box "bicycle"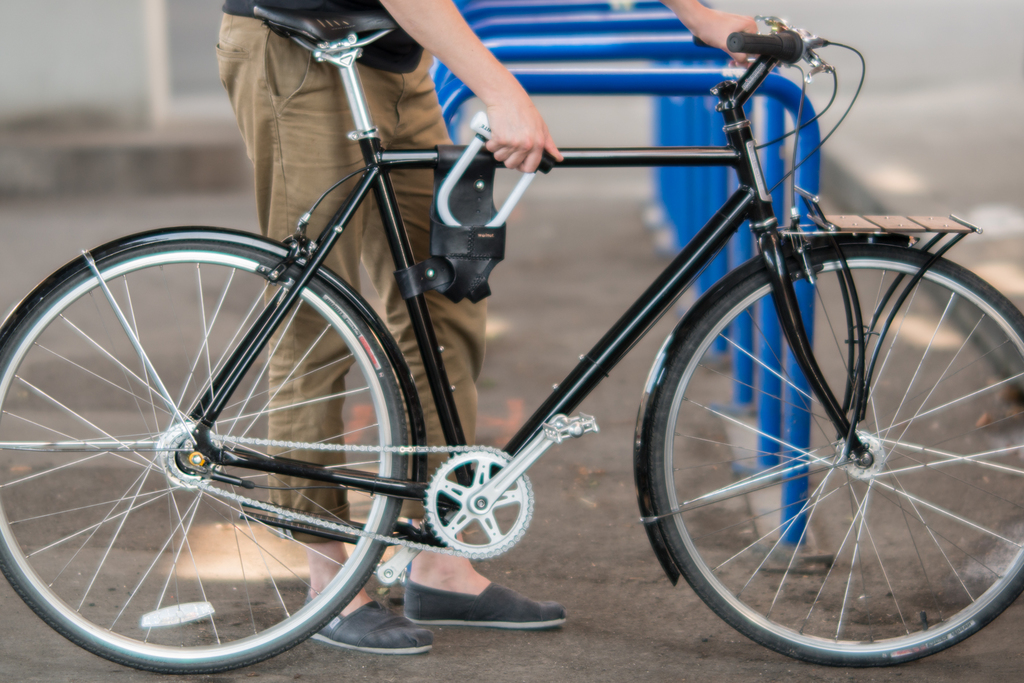
29 16 991 669
